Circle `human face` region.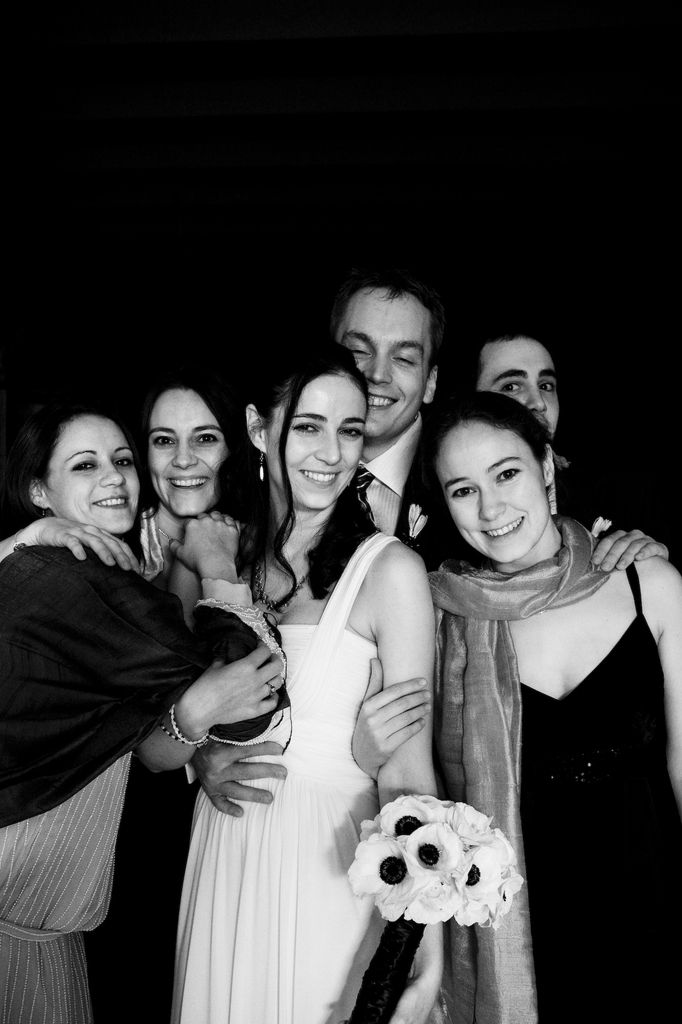
Region: 147 390 226 512.
